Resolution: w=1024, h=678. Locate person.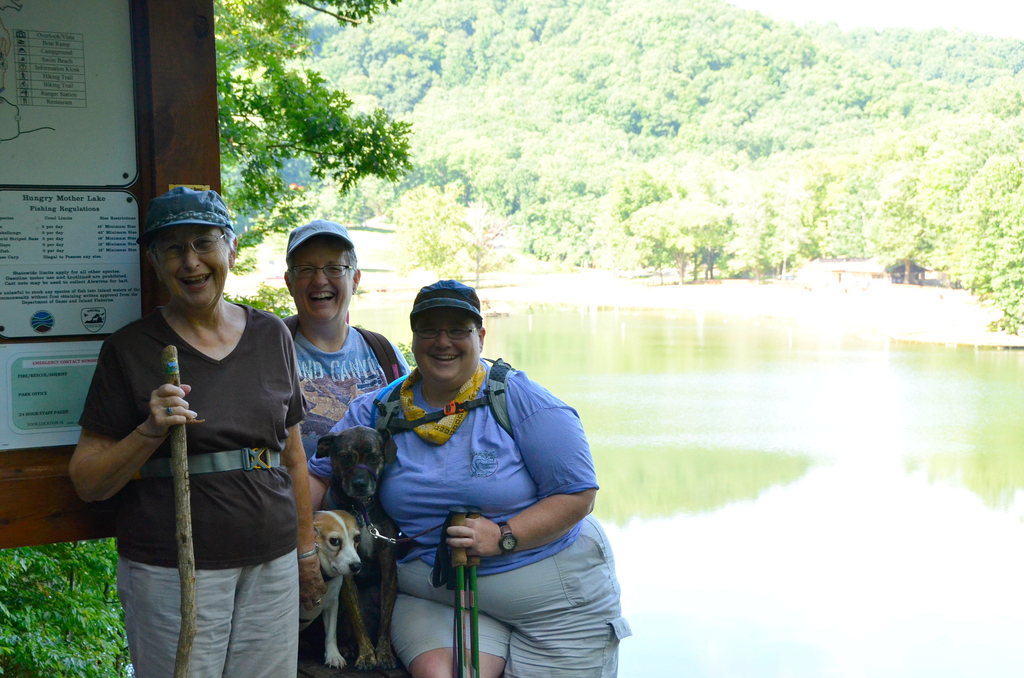
[75, 195, 310, 660].
